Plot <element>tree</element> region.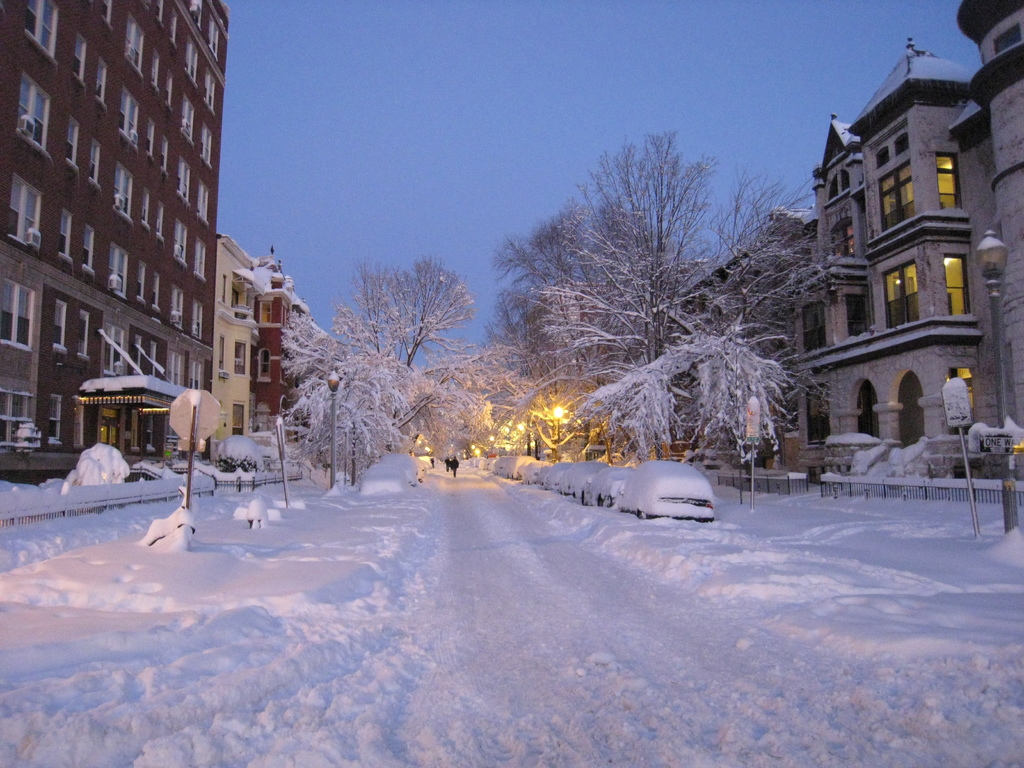
Plotted at region(646, 153, 866, 511).
